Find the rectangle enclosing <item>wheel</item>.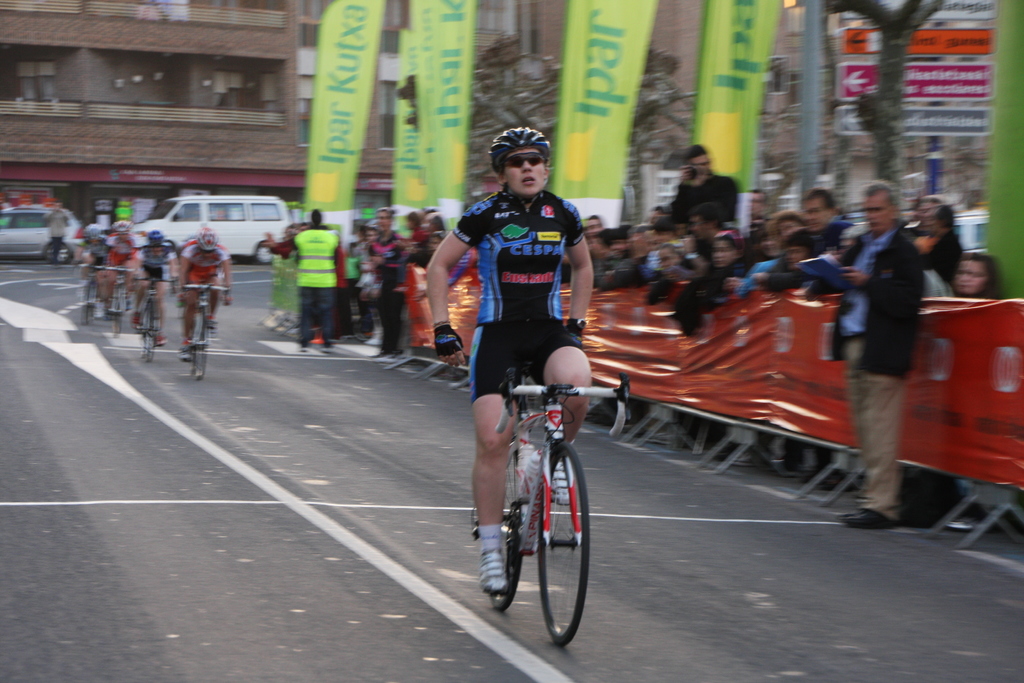
rect(108, 295, 124, 342).
